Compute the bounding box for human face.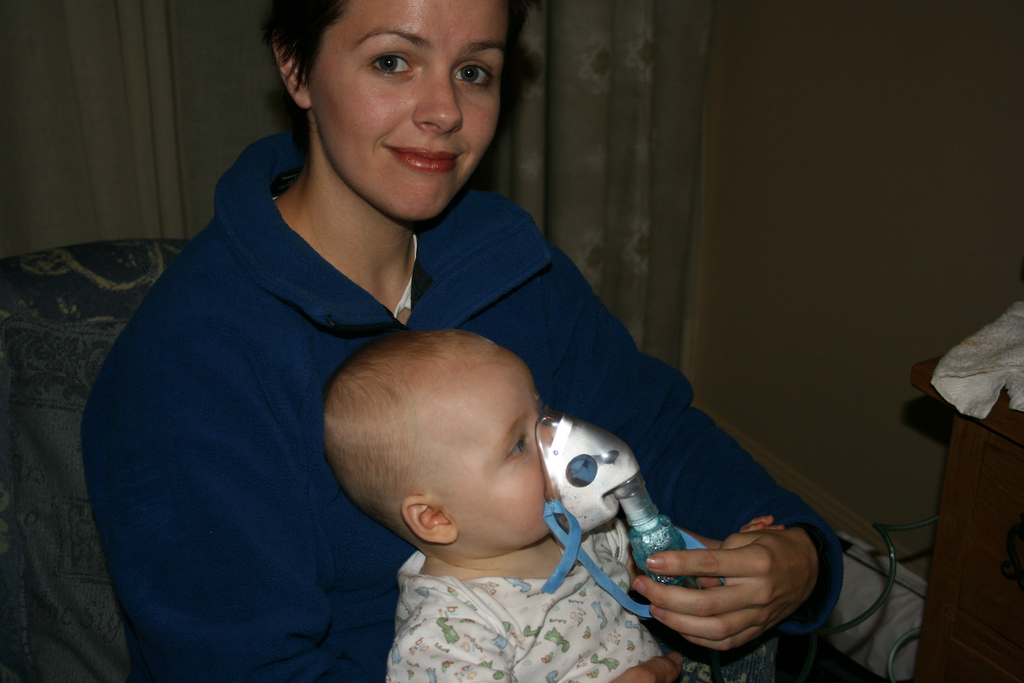
(x1=311, y1=0, x2=508, y2=216).
